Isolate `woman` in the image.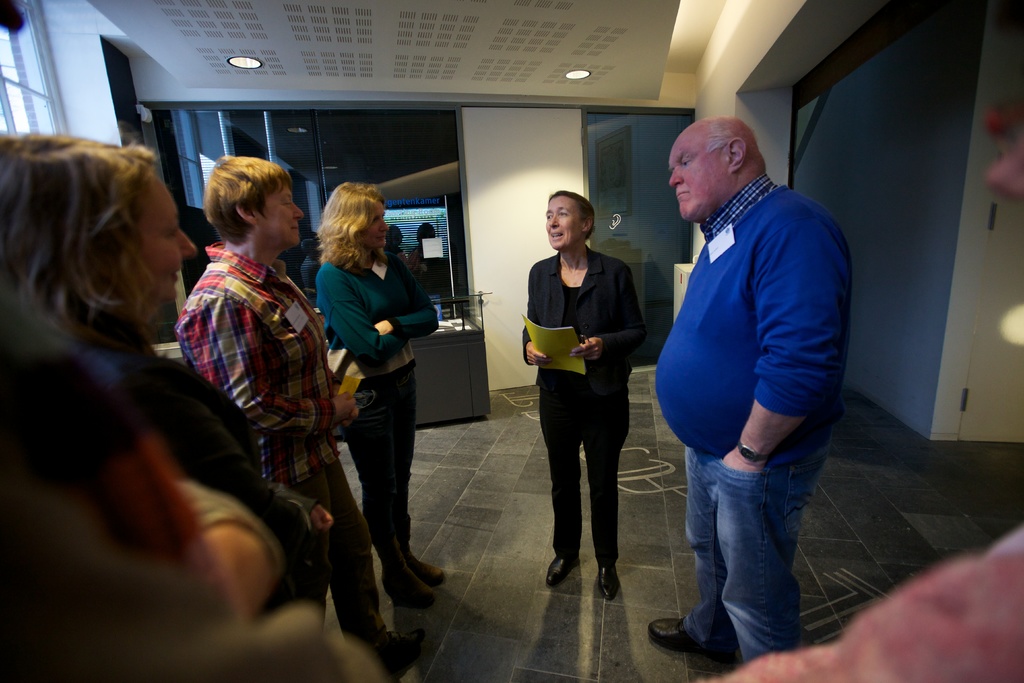
Isolated region: l=0, t=129, r=325, b=614.
